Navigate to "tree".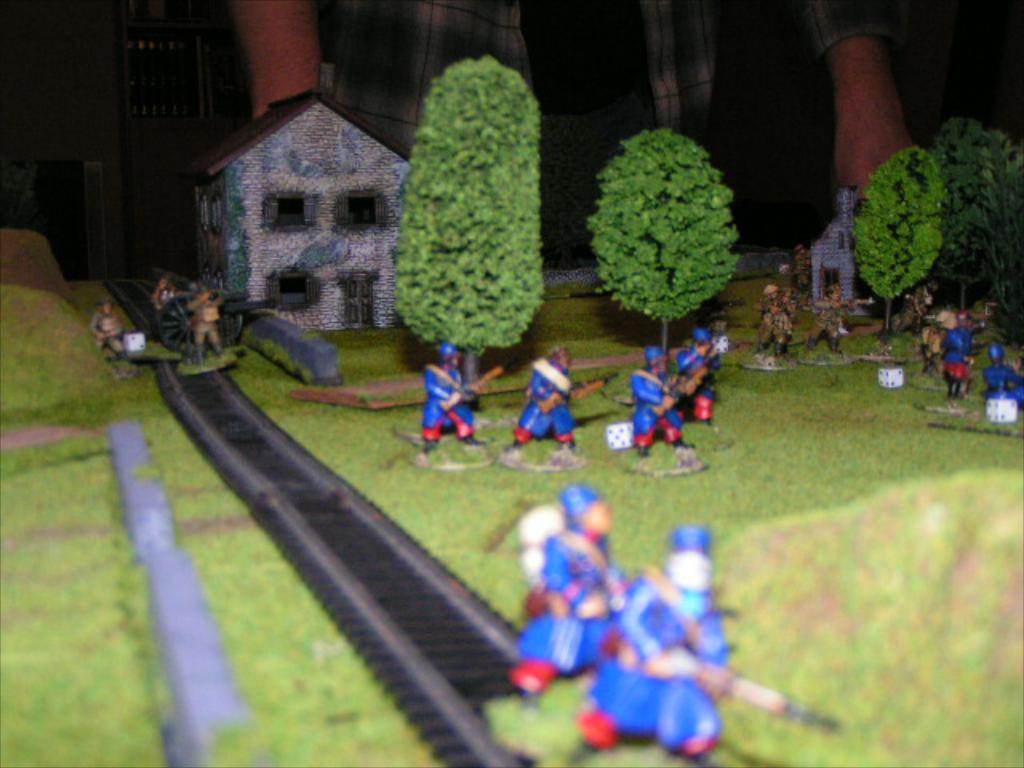
Navigation target: detection(846, 136, 931, 350).
